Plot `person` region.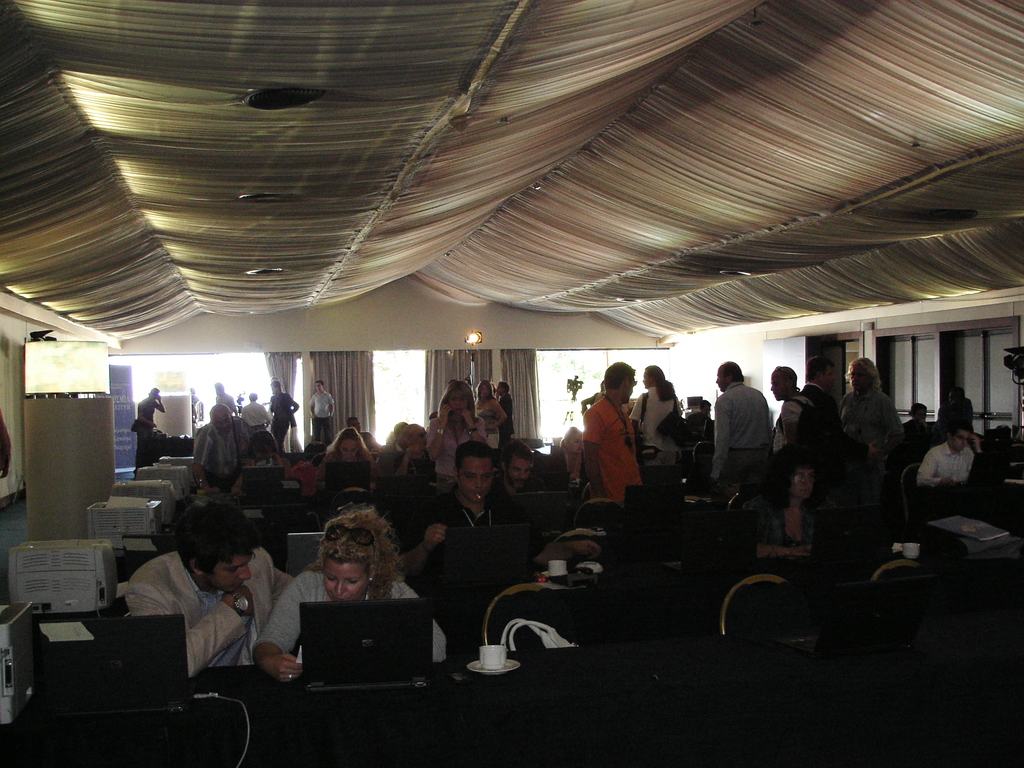
Plotted at 241:391:269:433.
